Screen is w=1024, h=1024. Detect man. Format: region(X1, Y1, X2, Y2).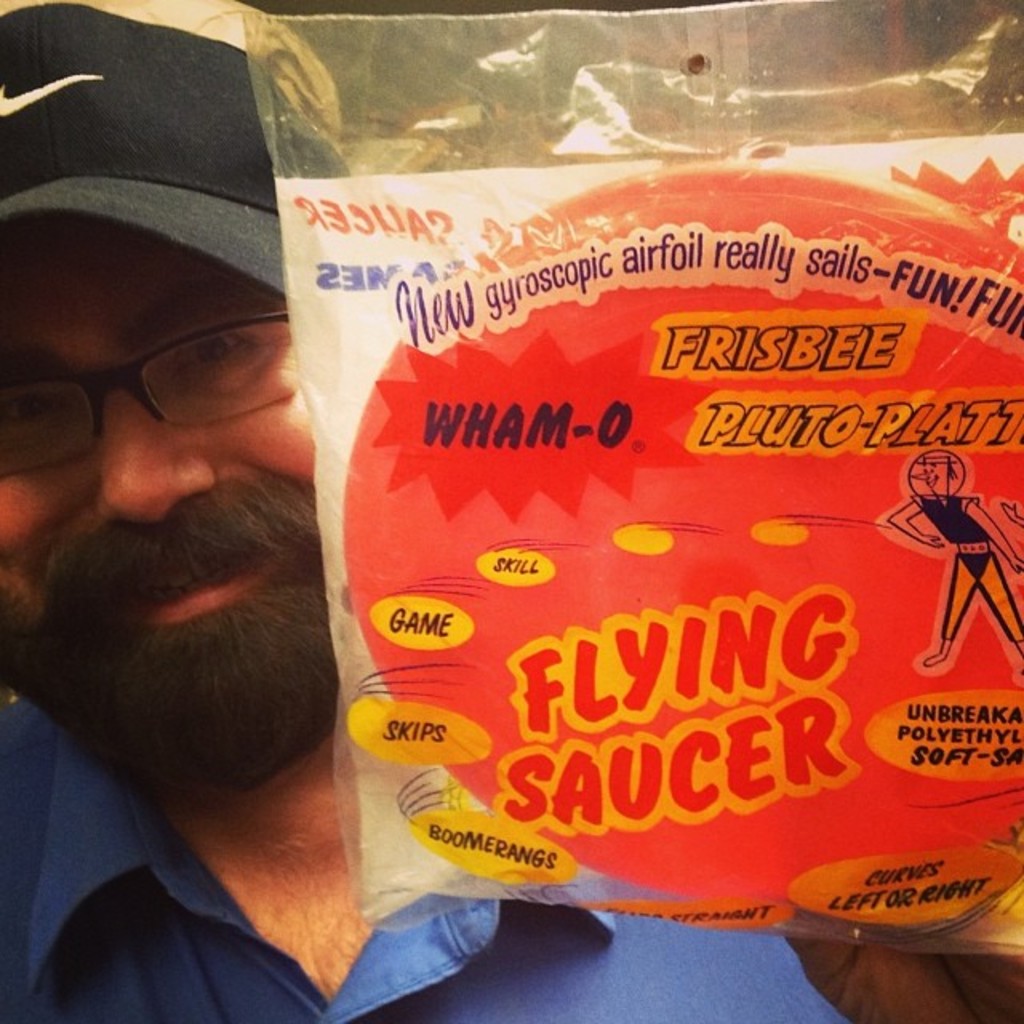
region(0, 0, 851, 1022).
